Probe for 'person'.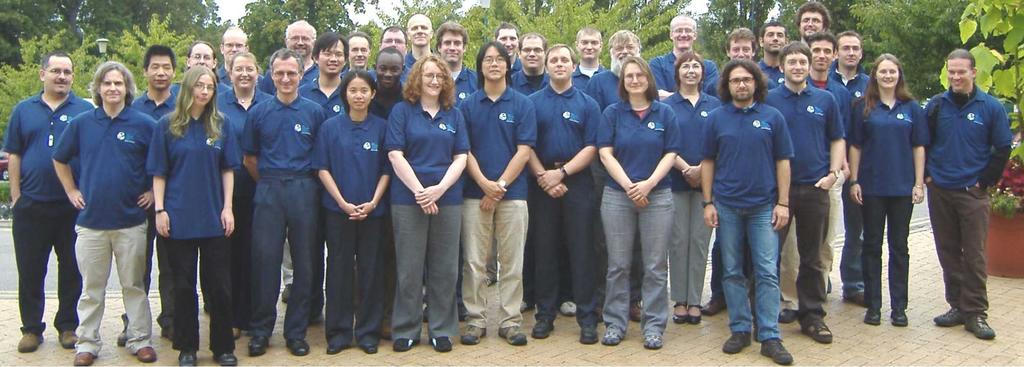
Probe result: 924/51/1012/339.
